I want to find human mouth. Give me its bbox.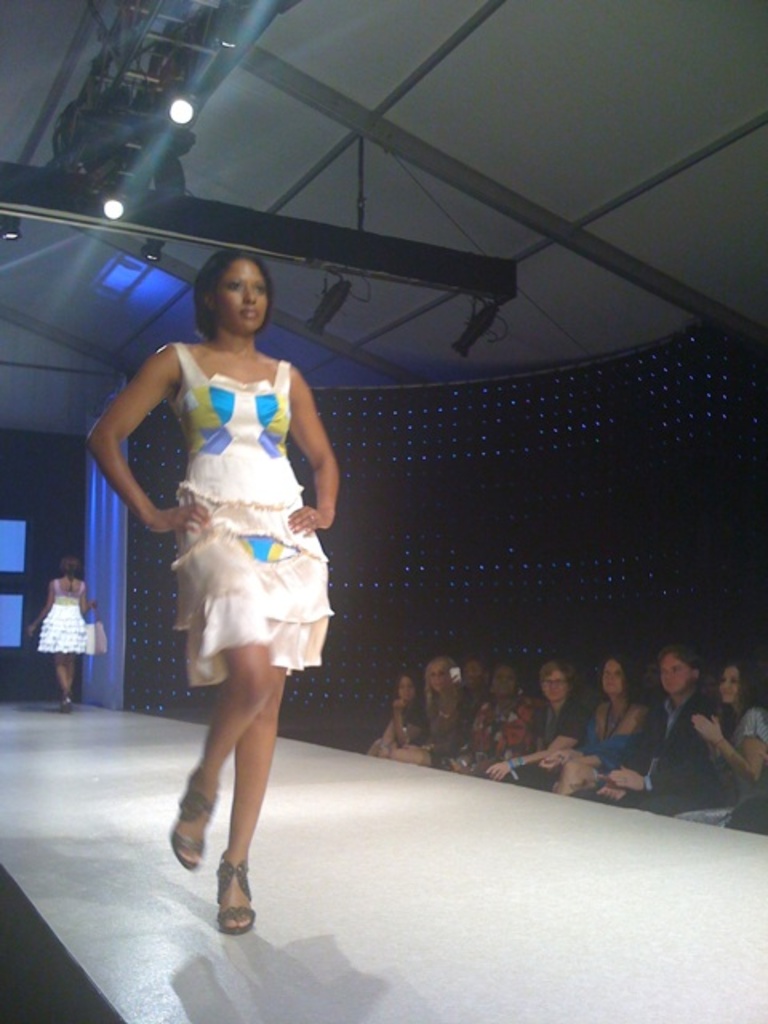
[501,682,509,696].
